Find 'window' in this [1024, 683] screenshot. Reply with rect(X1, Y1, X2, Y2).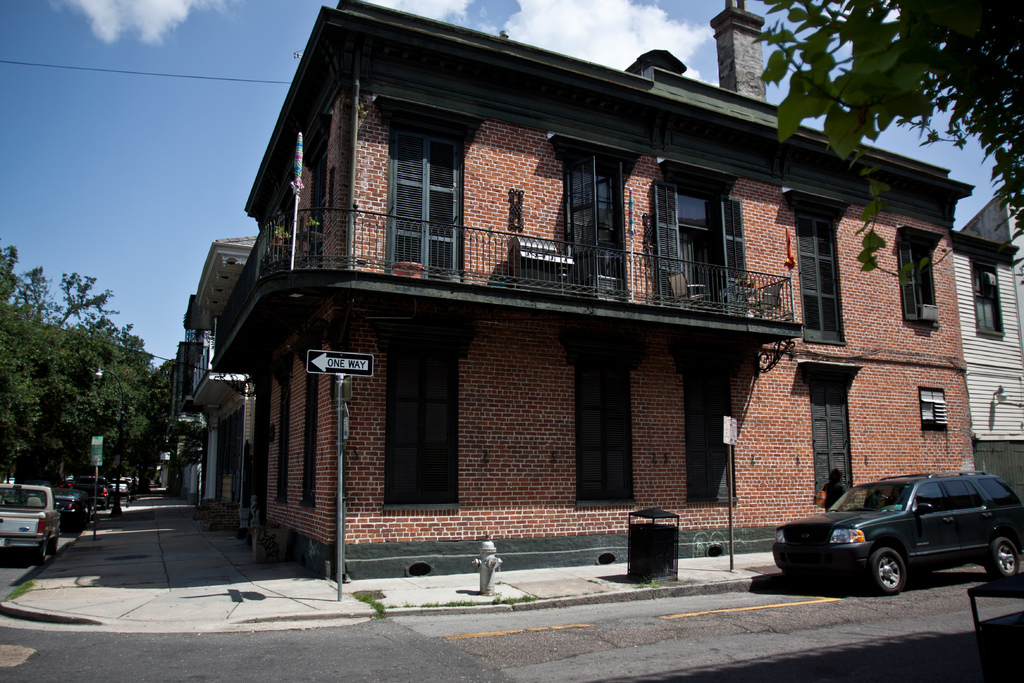
rect(273, 363, 293, 508).
